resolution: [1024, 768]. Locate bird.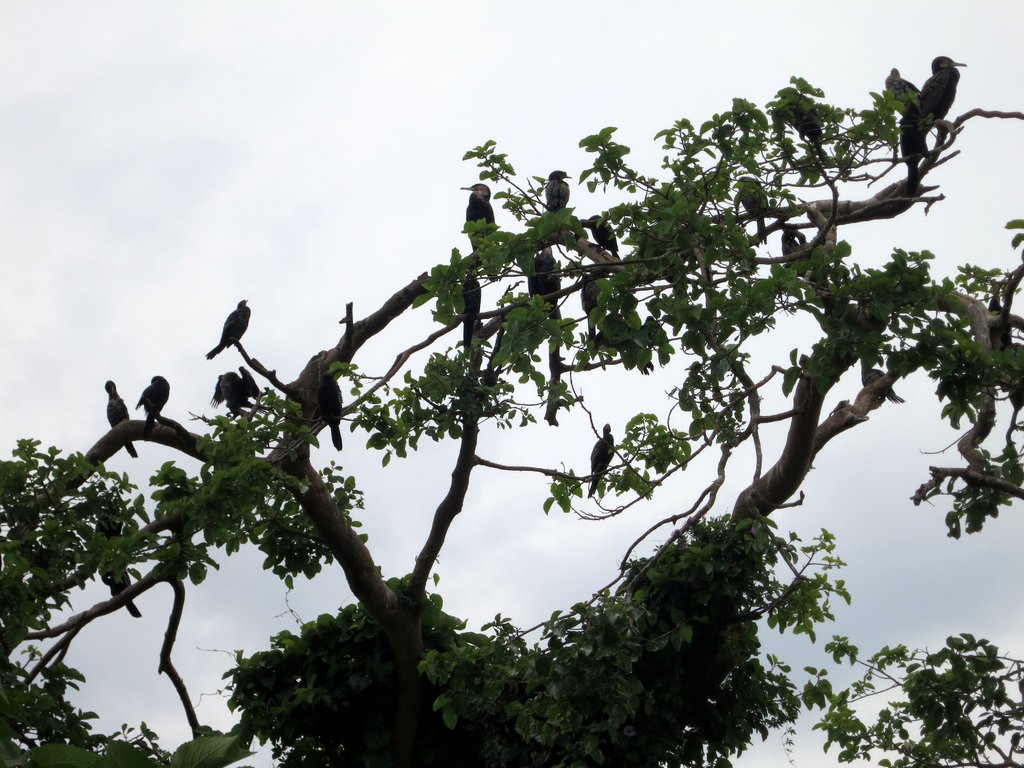
bbox=[879, 65, 919, 100].
